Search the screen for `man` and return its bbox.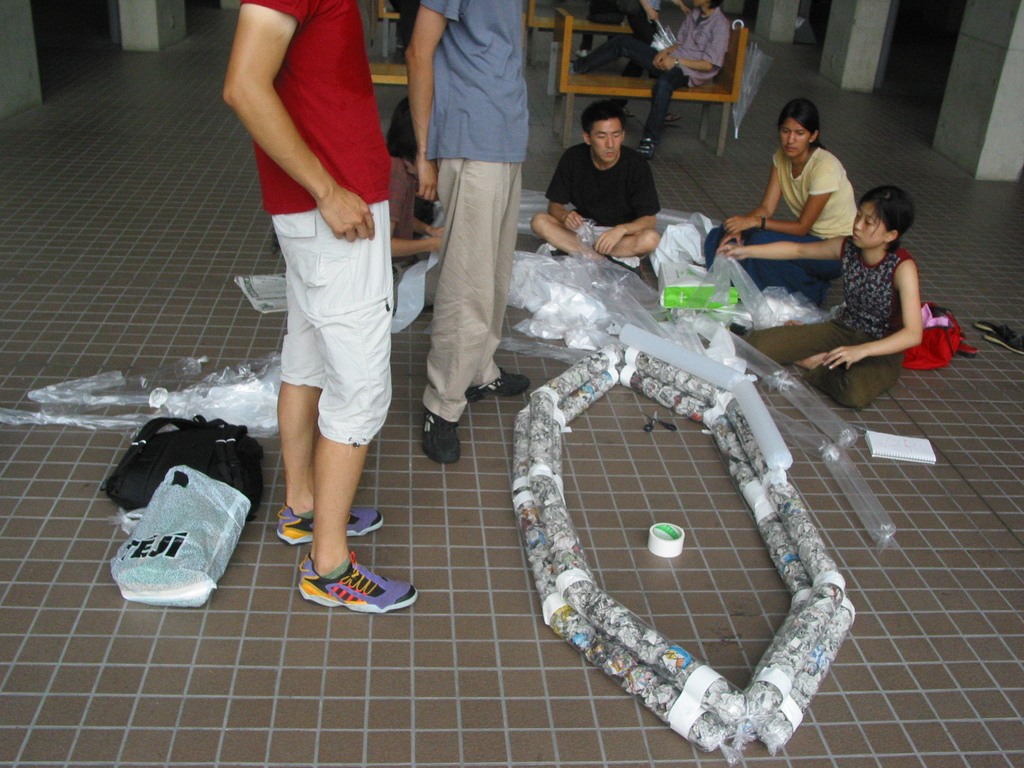
Found: pyautogui.locateOnScreen(217, 0, 420, 603).
